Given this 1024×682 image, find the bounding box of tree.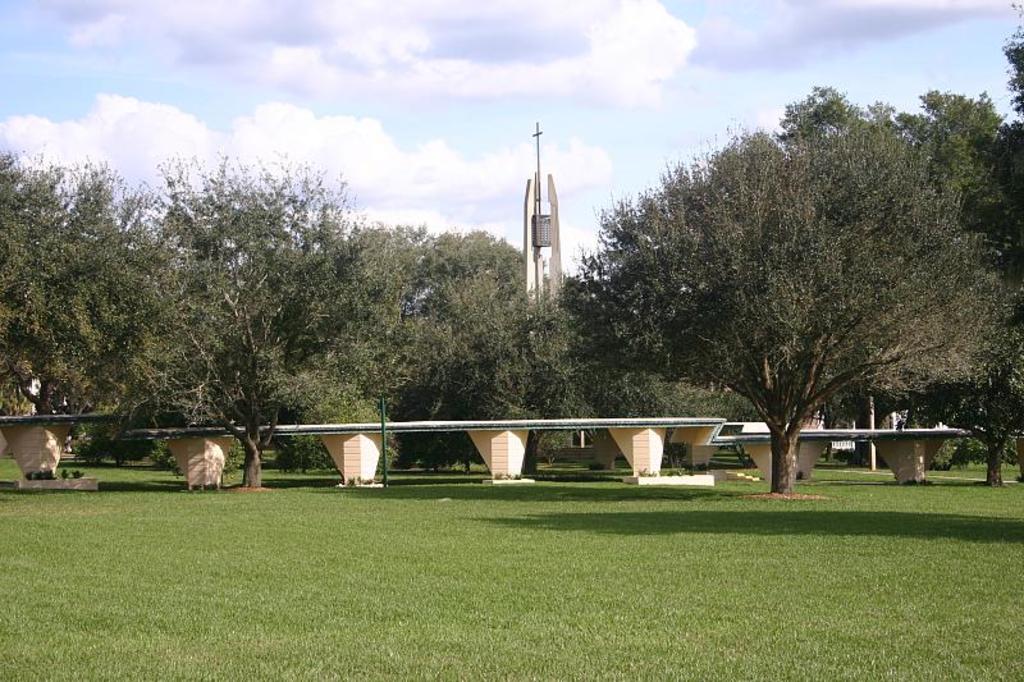
(x1=456, y1=223, x2=586, y2=473).
